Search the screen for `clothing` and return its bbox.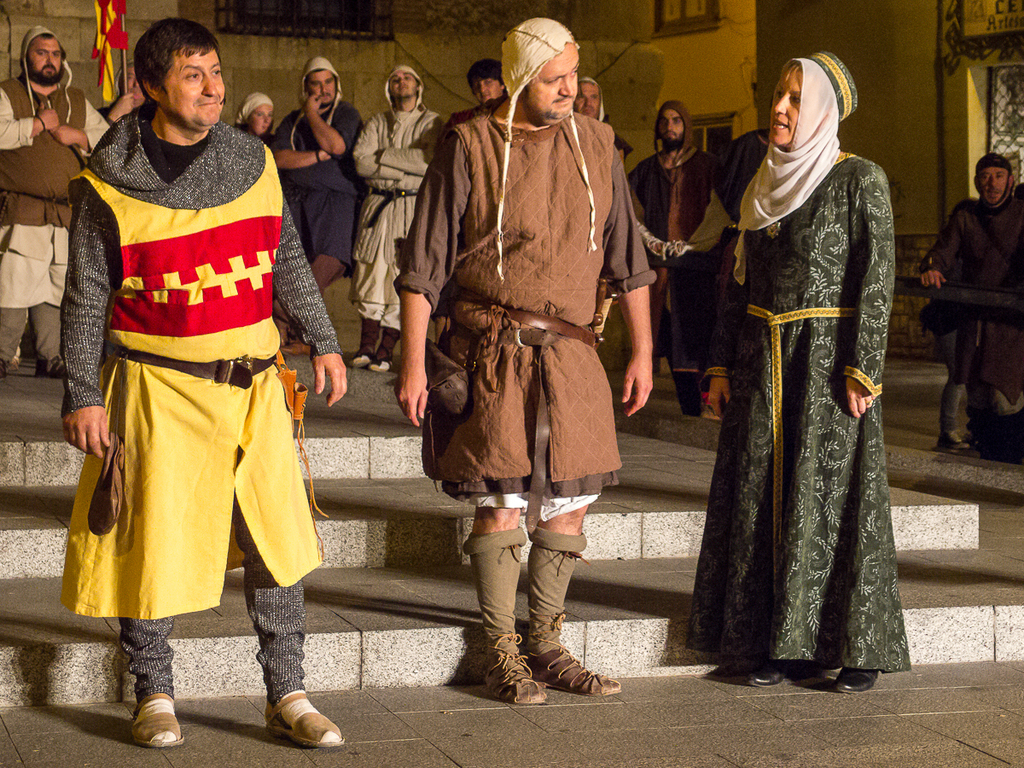
Found: <box>914,189,1023,433</box>.
